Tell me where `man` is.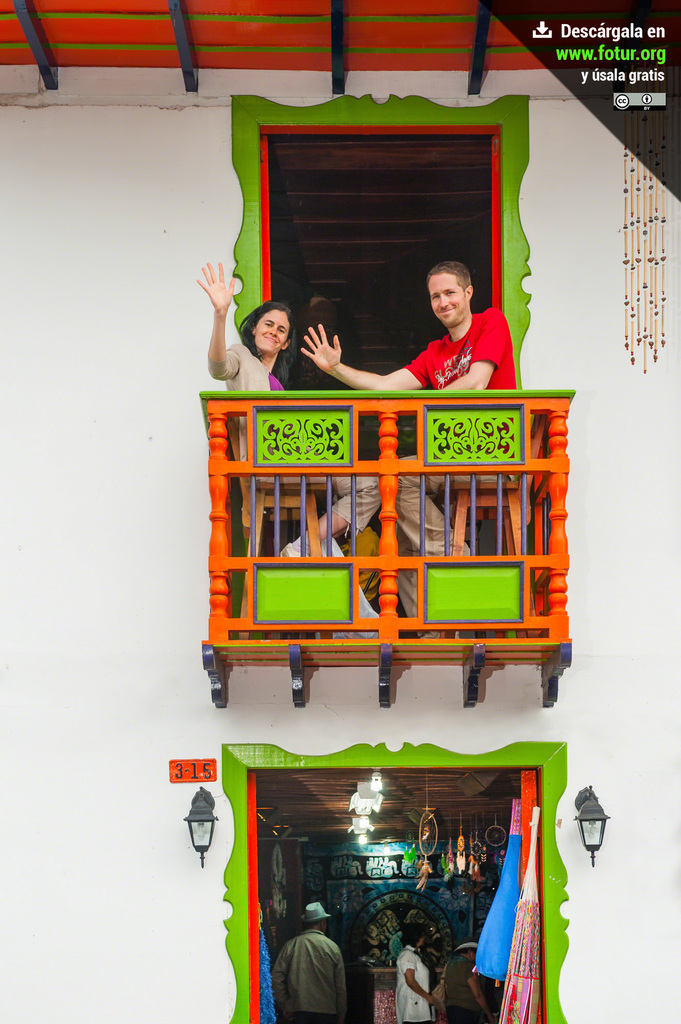
`man` is at (300,257,518,641).
